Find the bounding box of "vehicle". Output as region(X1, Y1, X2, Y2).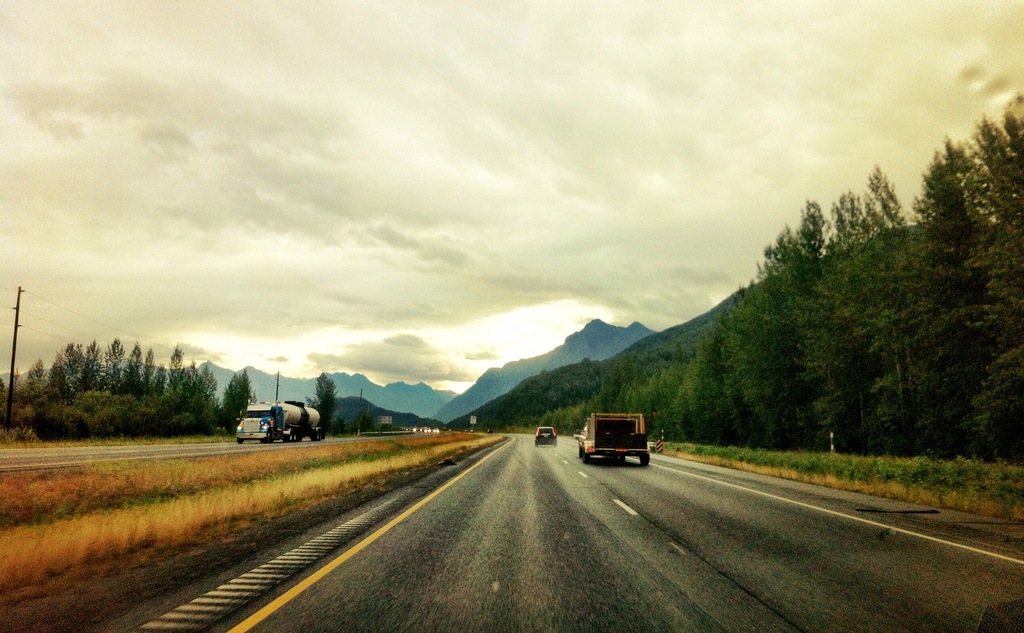
region(533, 425, 557, 447).
